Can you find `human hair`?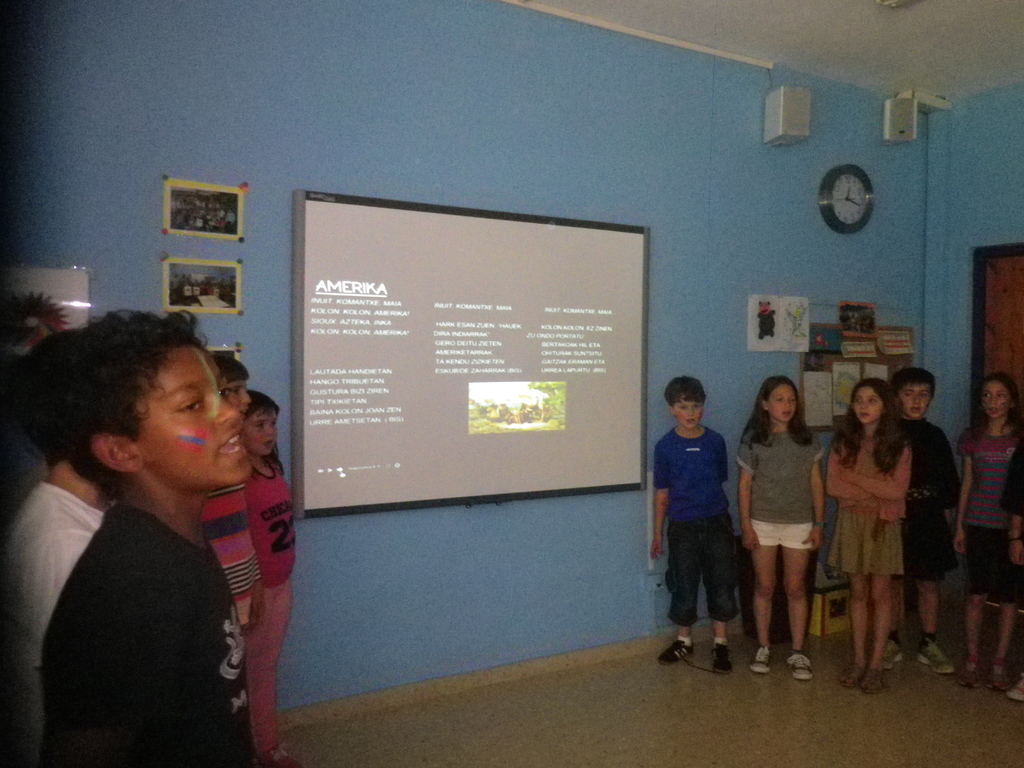
Yes, bounding box: box(247, 388, 287, 474).
